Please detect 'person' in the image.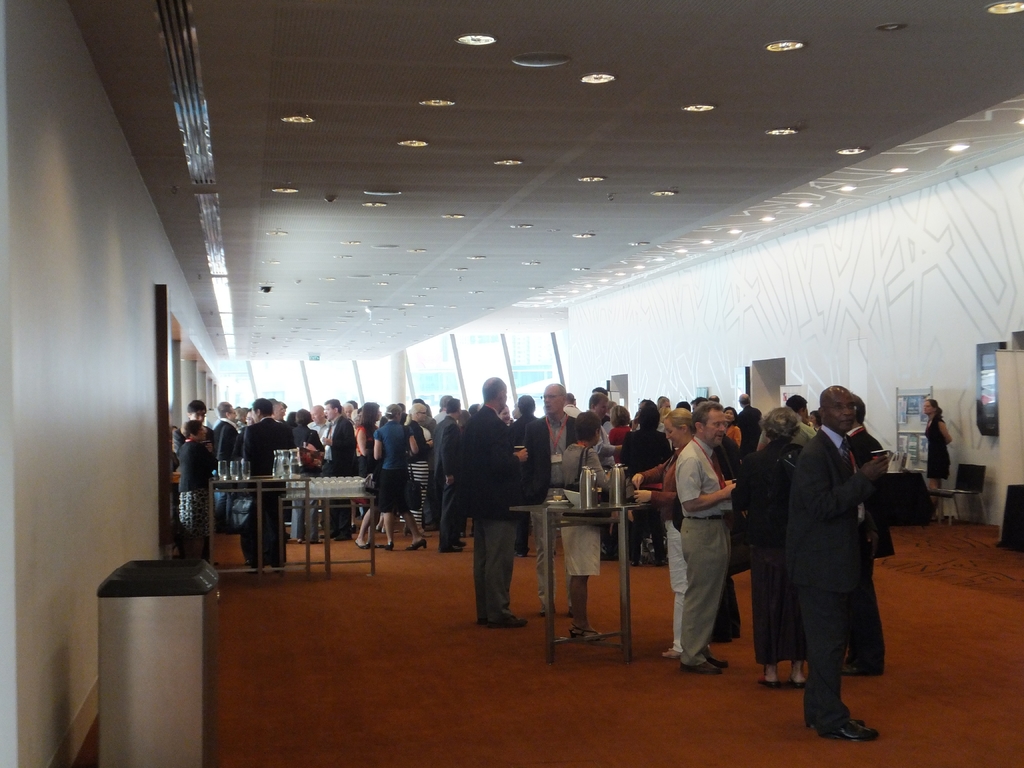
box=[351, 398, 385, 543].
